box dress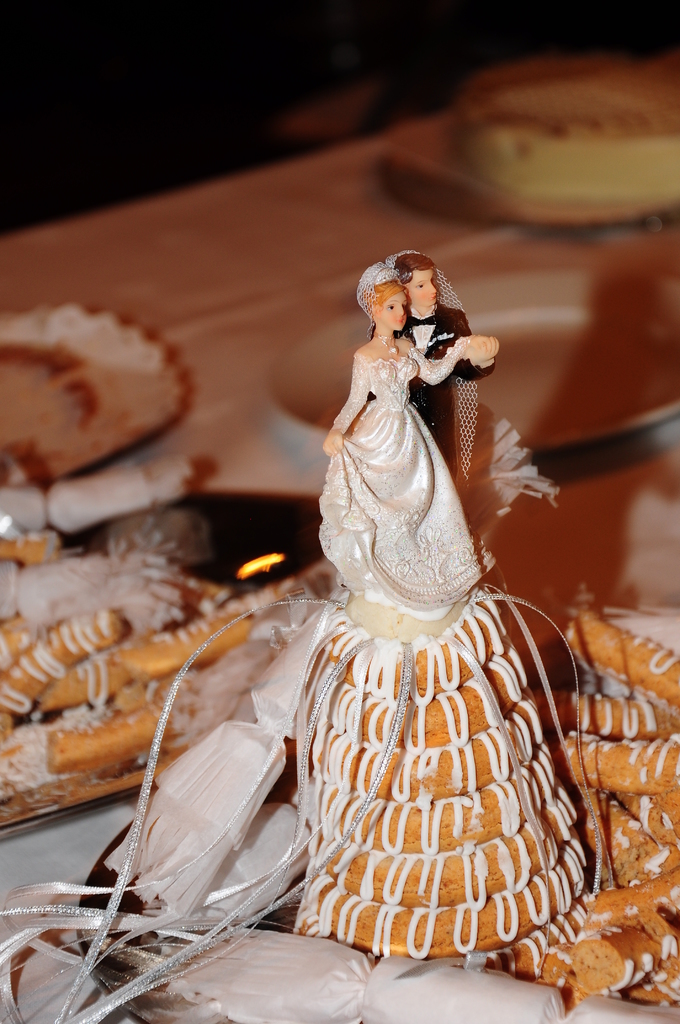
(316, 356, 489, 610)
